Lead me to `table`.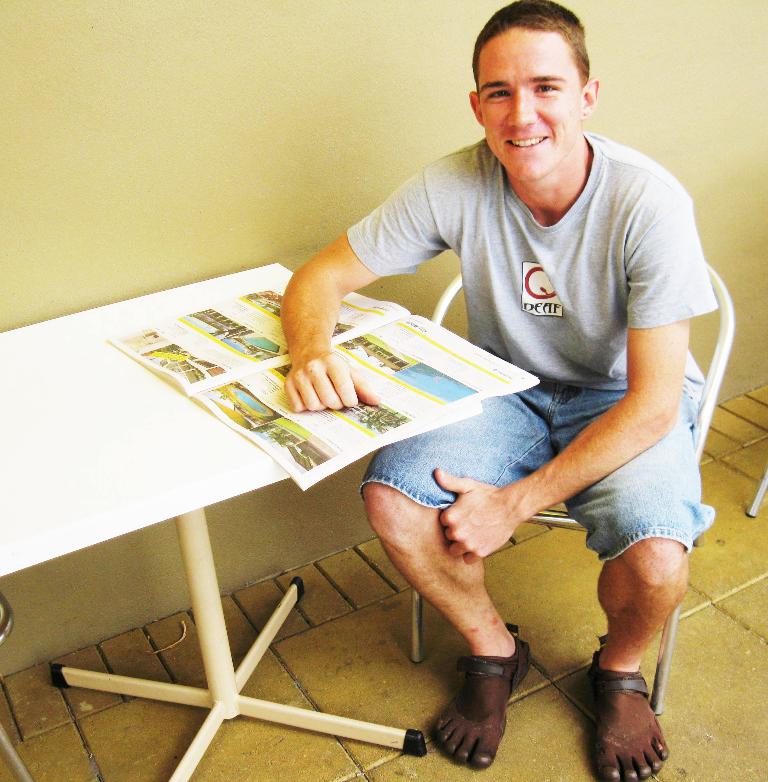
Lead to crop(0, 261, 482, 781).
